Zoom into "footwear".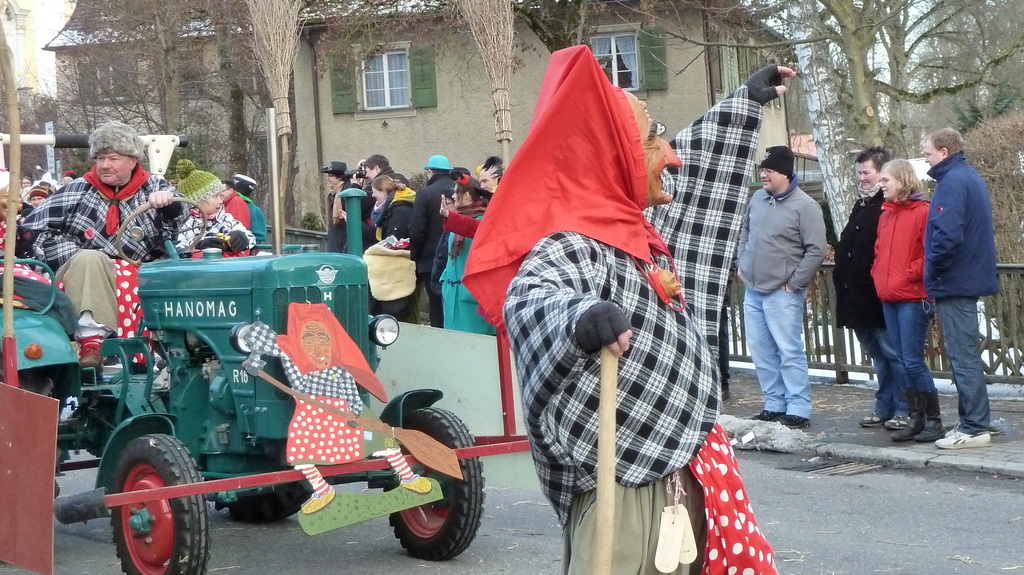
Zoom target: box=[861, 411, 892, 425].
